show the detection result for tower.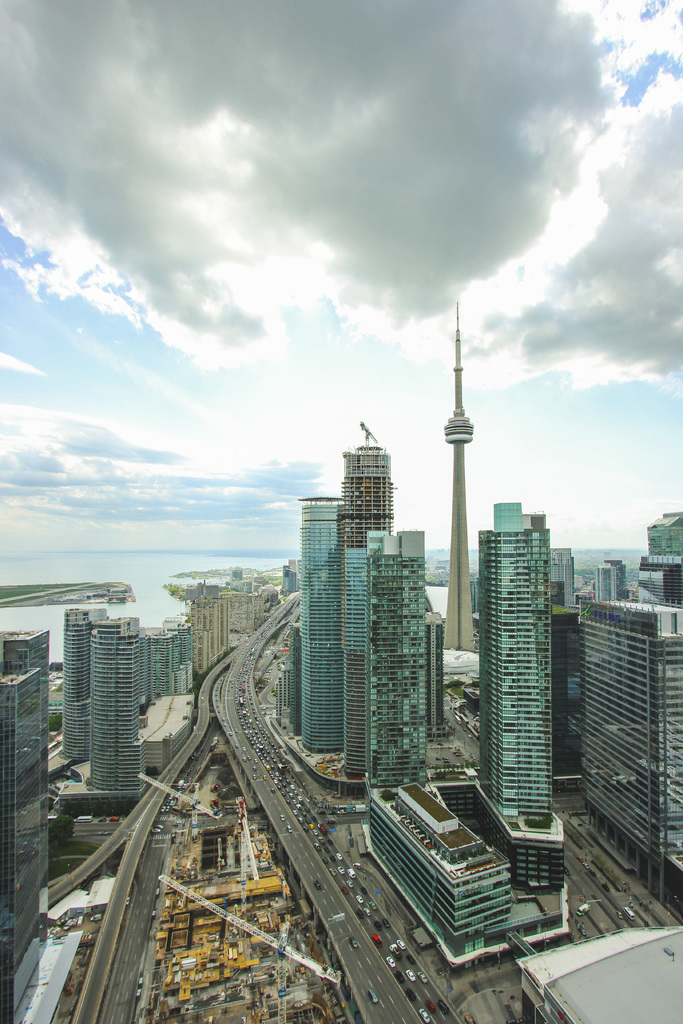
bbox(1, 633, 49, 1023).
